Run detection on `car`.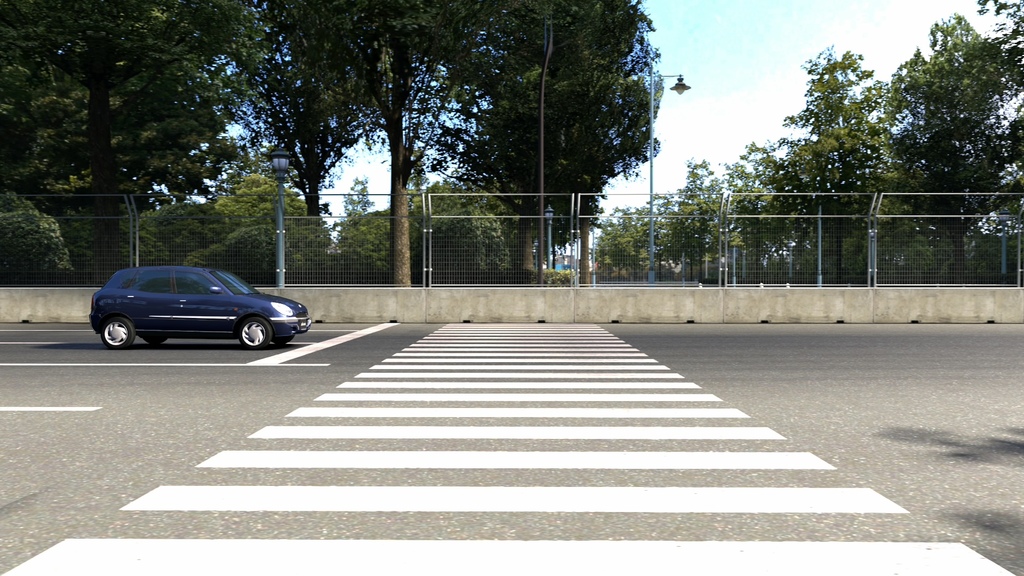
Result: 83, 255, 303, 349.
